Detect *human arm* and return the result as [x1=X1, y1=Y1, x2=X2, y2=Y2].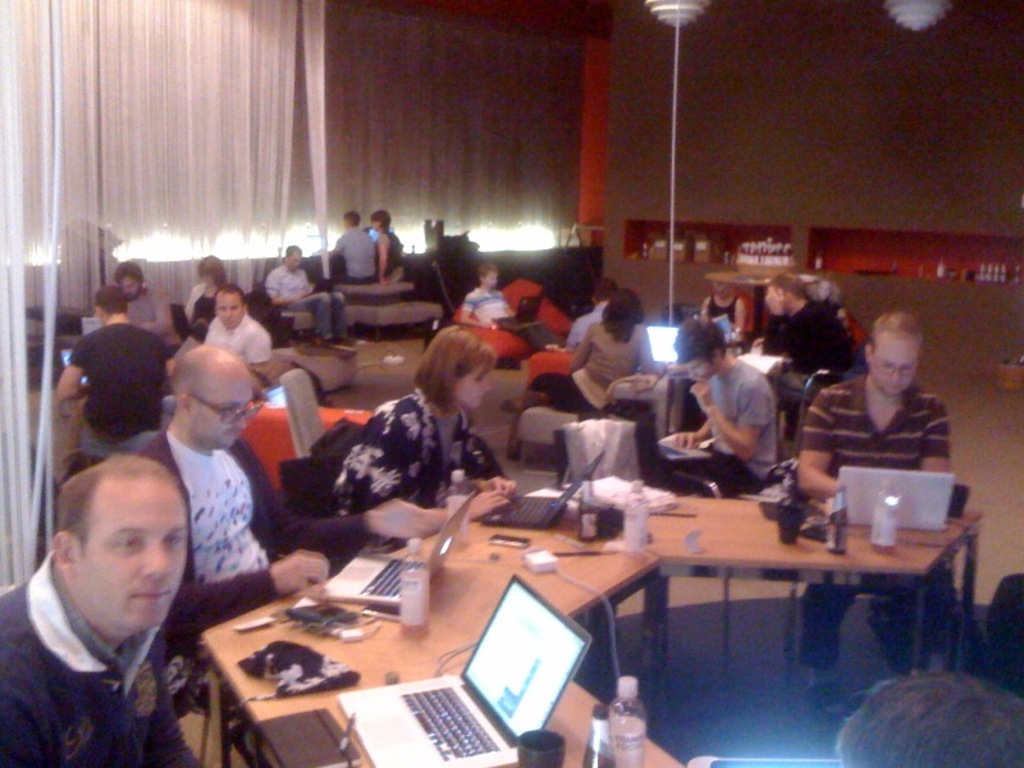
[x1=142, y1=311, x2=170, y2=332].
